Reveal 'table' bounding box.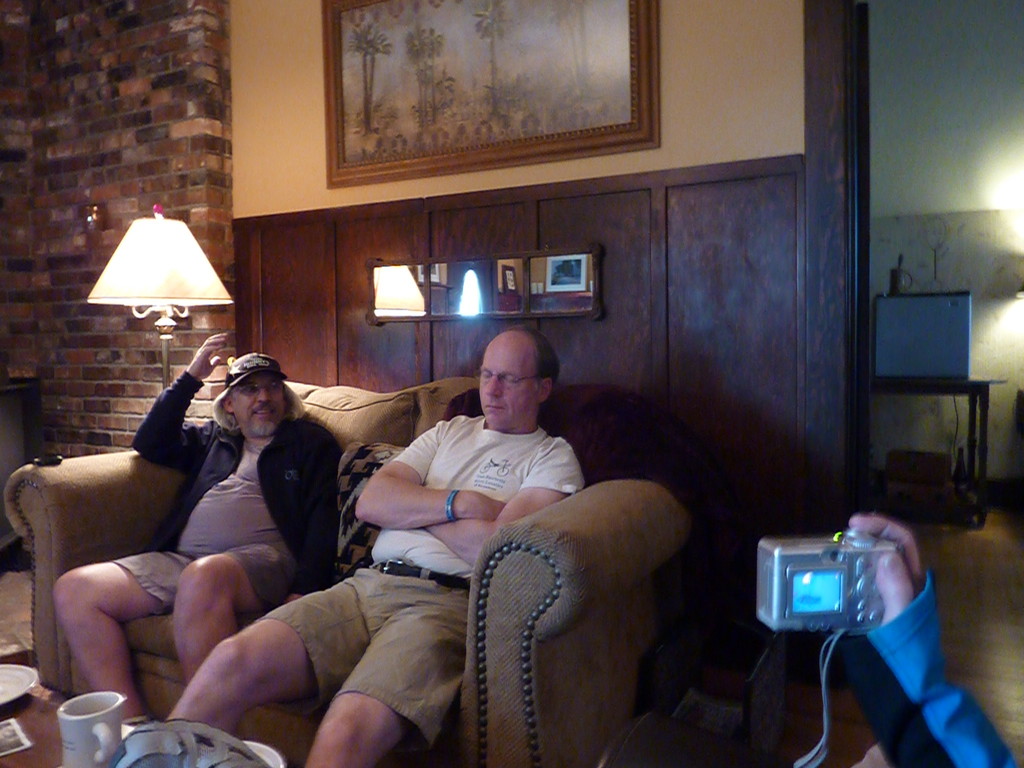
Revealed: bbox=(0, 653, 143, 767).
